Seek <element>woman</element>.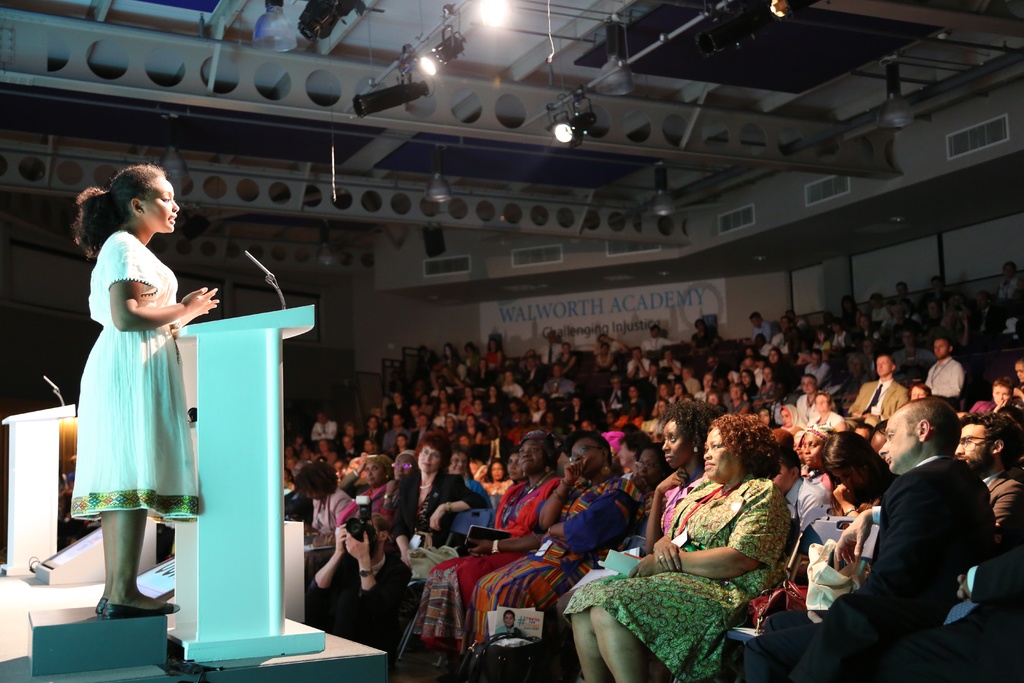
Rect(500, 375, 515, 391).
